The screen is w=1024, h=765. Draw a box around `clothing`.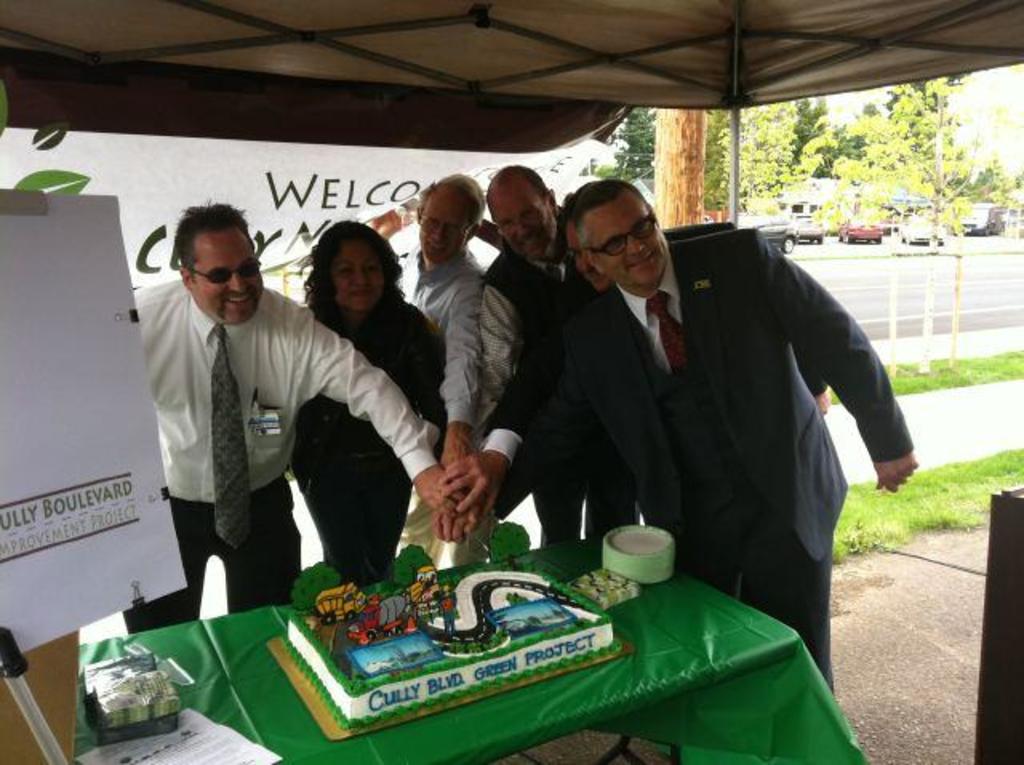
(392,243,485,424).
